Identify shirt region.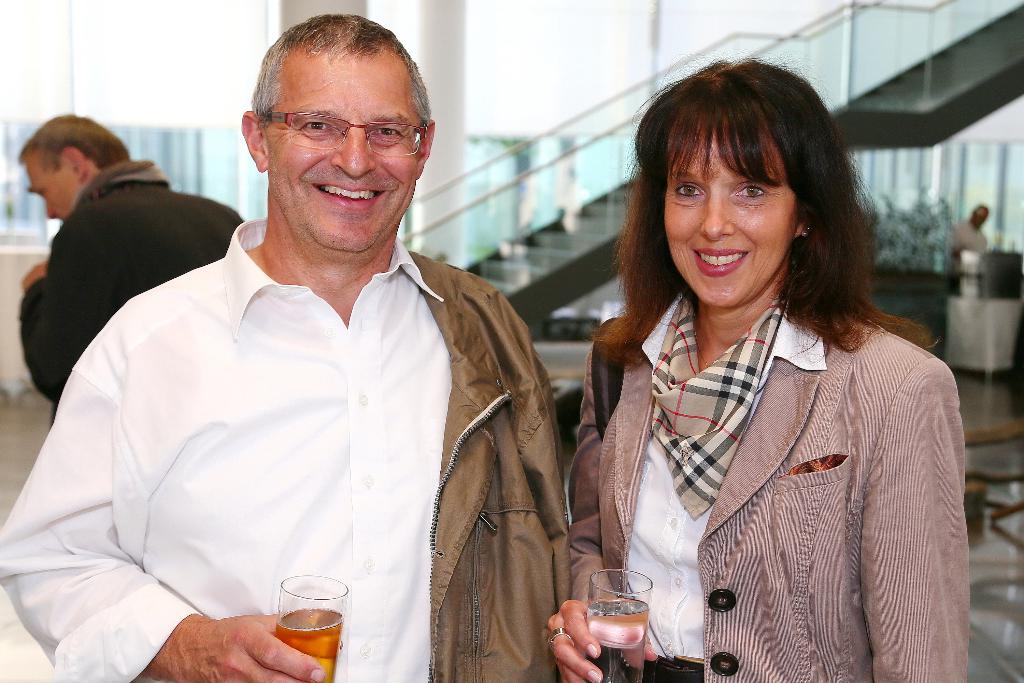
Region: box(618, 286, 826, 659).
